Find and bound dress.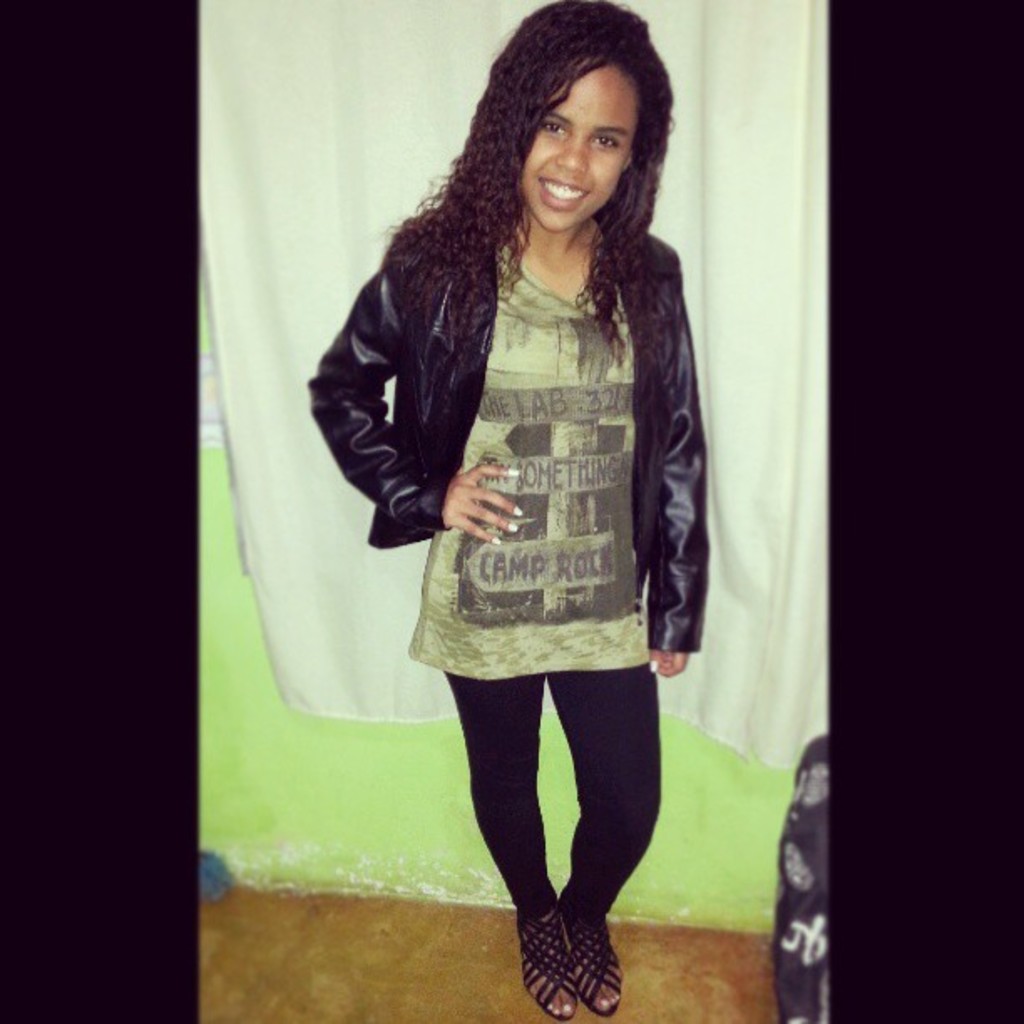
Bound: left=370, top=107, right=728, bottom=688.
